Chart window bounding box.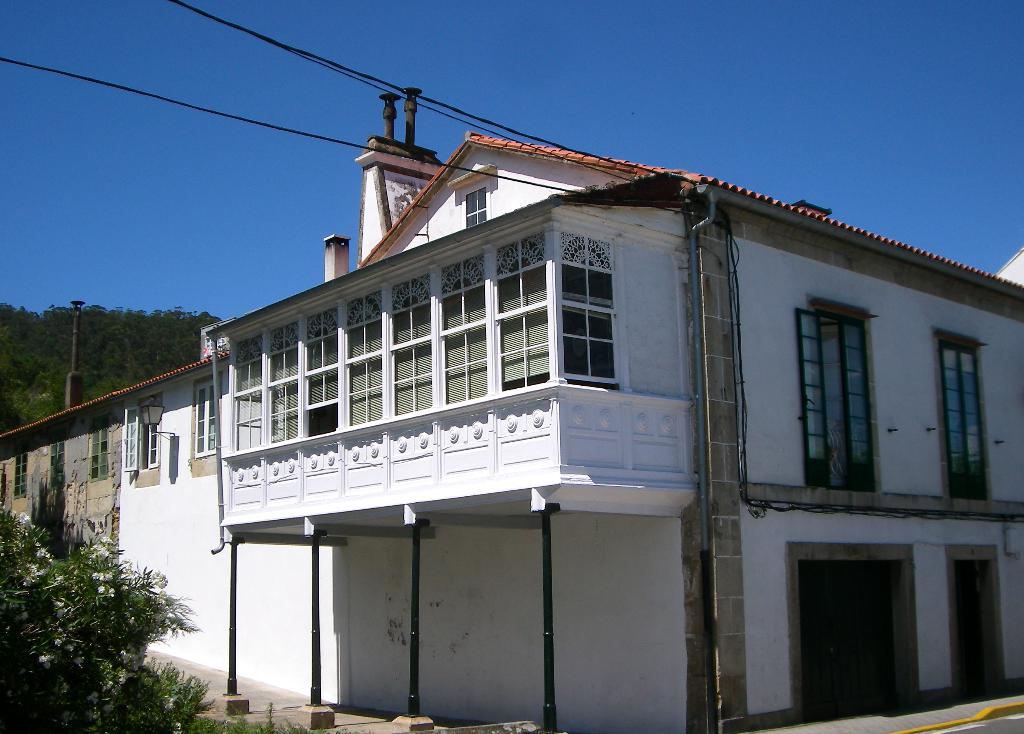
Charted: [12, 445, 30, 502].
